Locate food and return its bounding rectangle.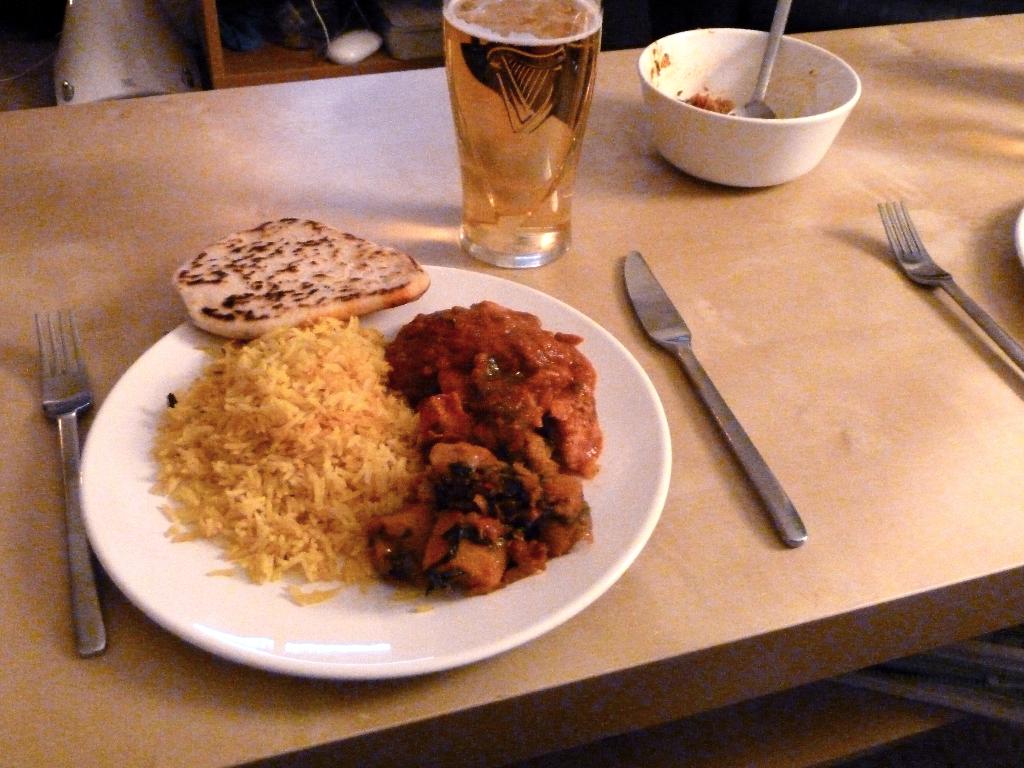
crop(680, 88, 732, 111).
